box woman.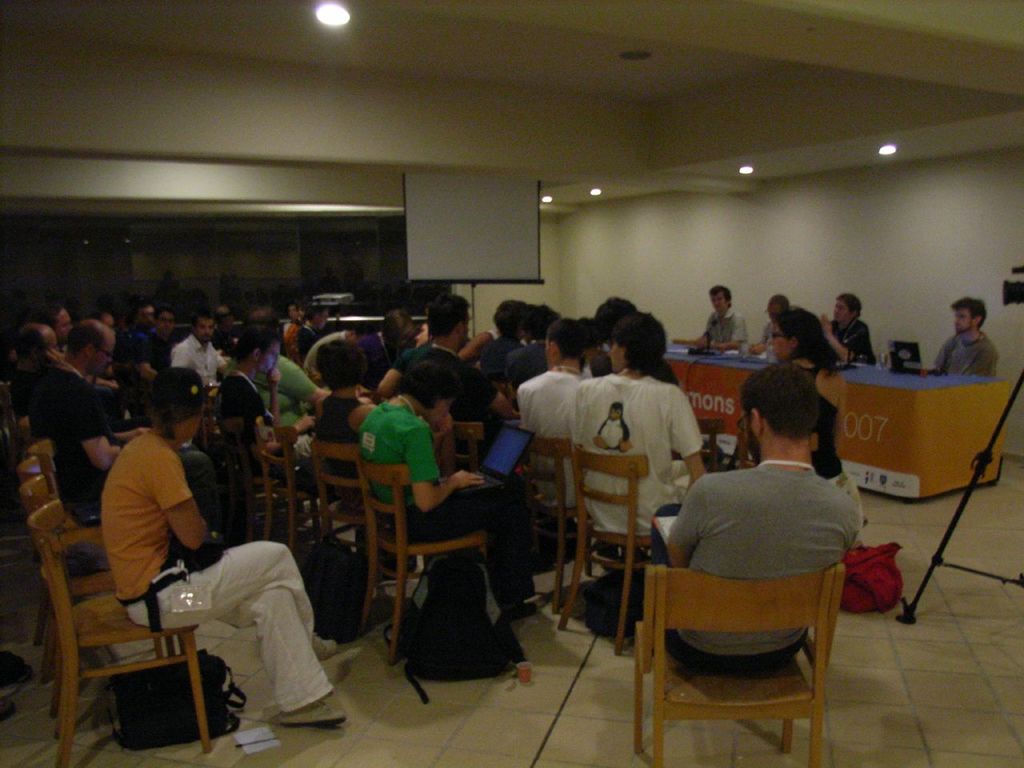
bbox(316, 340, 381, 453).
